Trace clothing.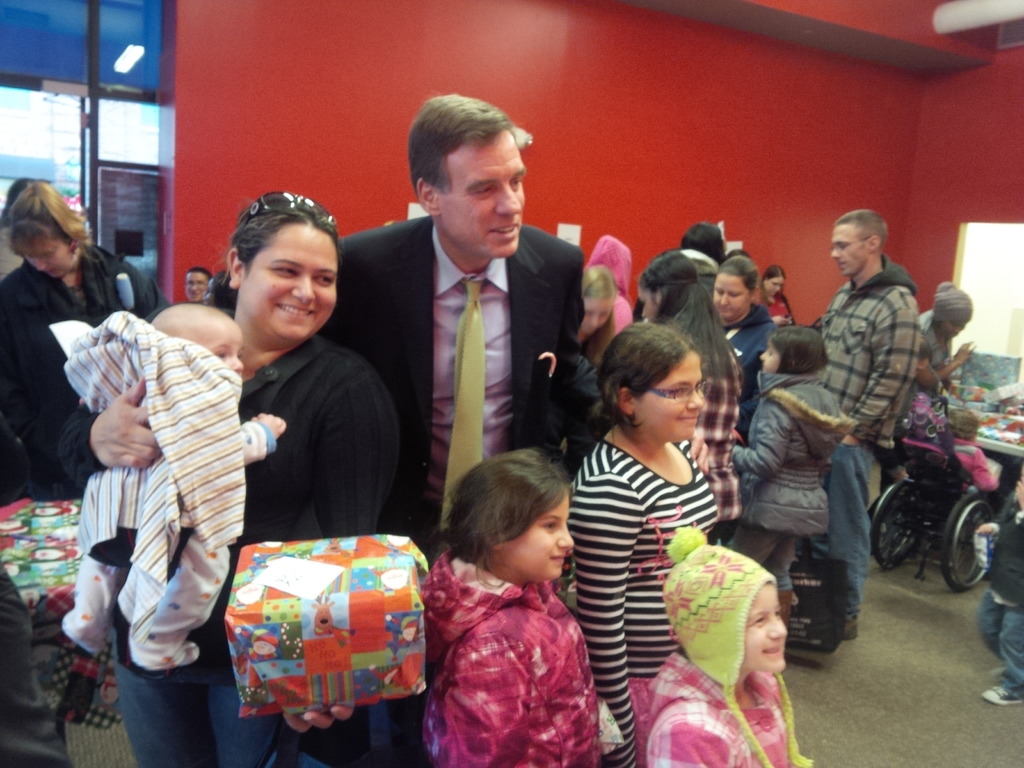
Traced to Rect(318, 216, 573, 758).
